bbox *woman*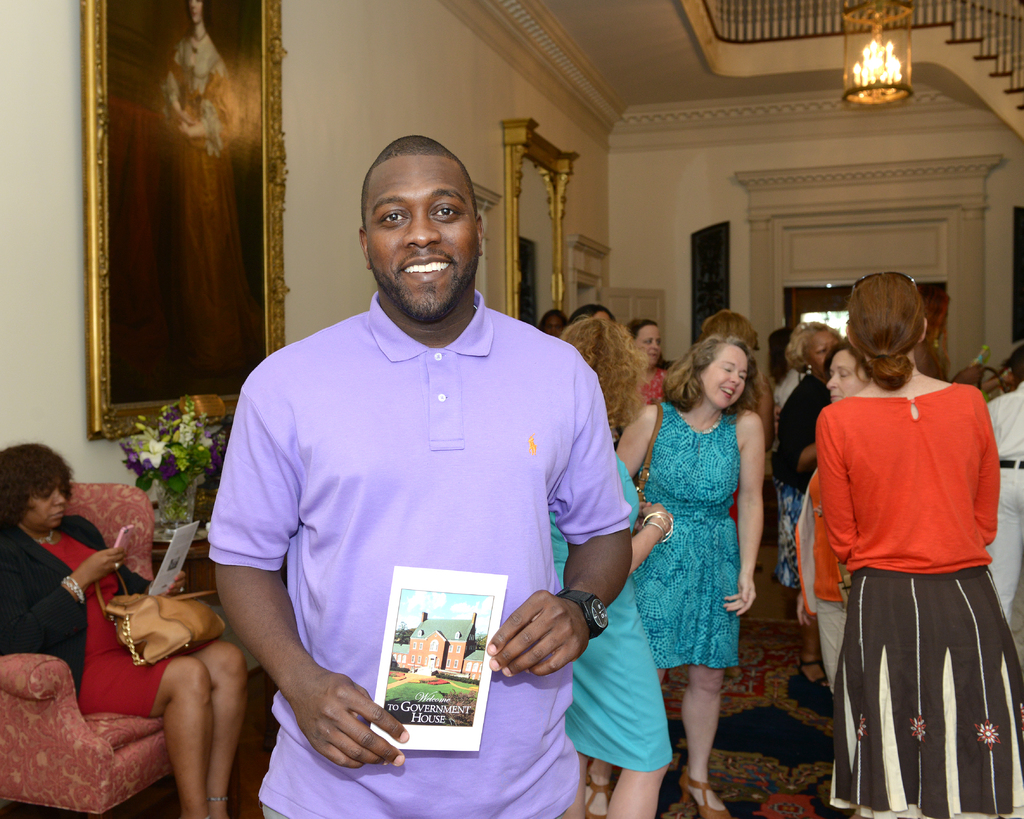
x1=800, y1=268, x2=1023, y2=818
